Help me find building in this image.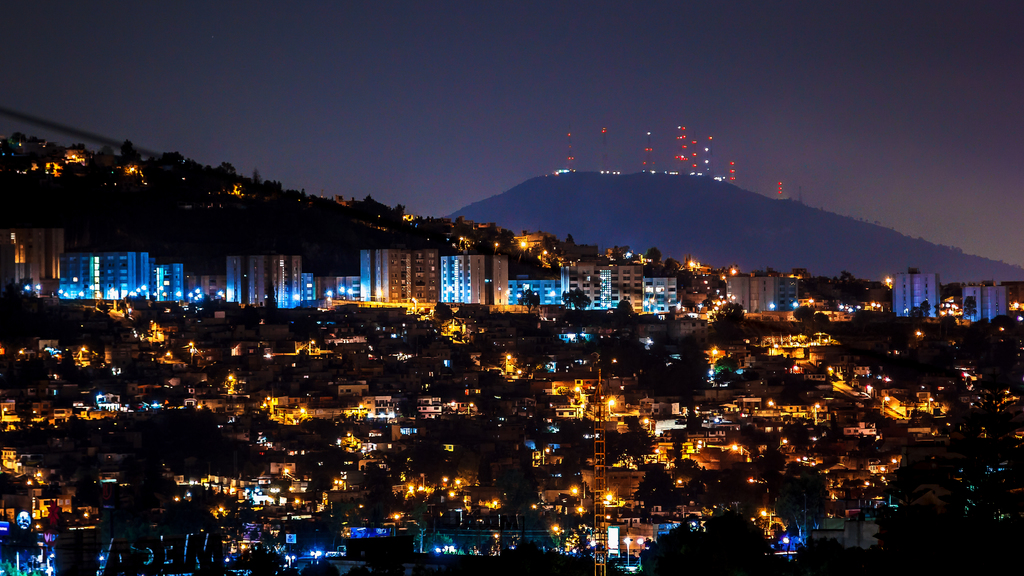
Found it: detection(560, 264, 646, 316).
